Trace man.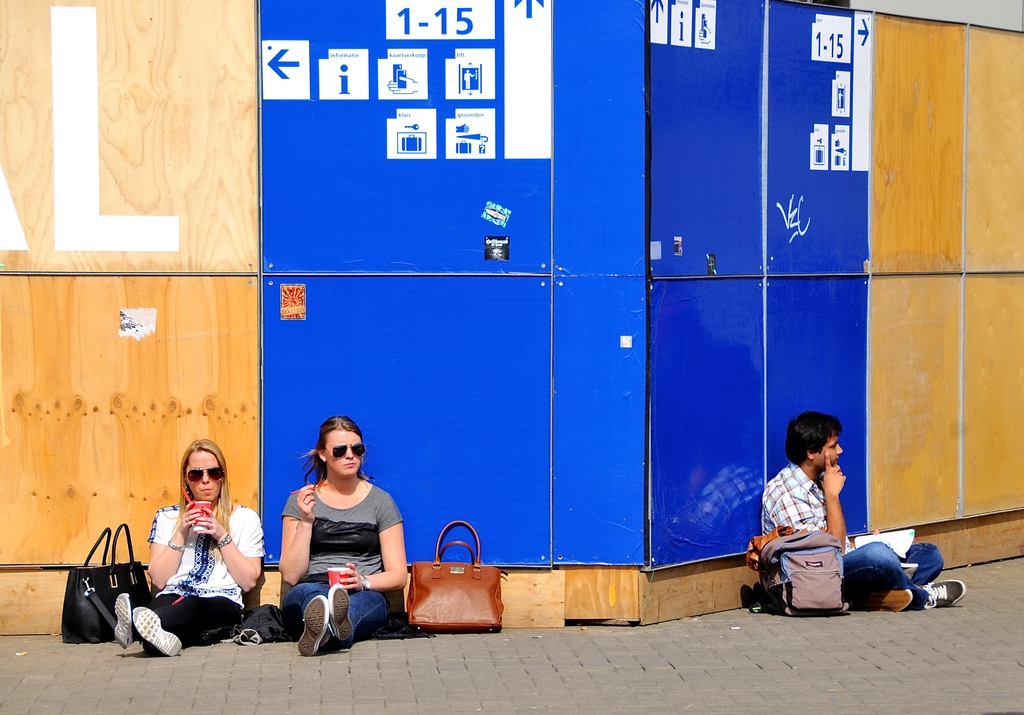
Traced to crop(764, 414, 970, 611).
